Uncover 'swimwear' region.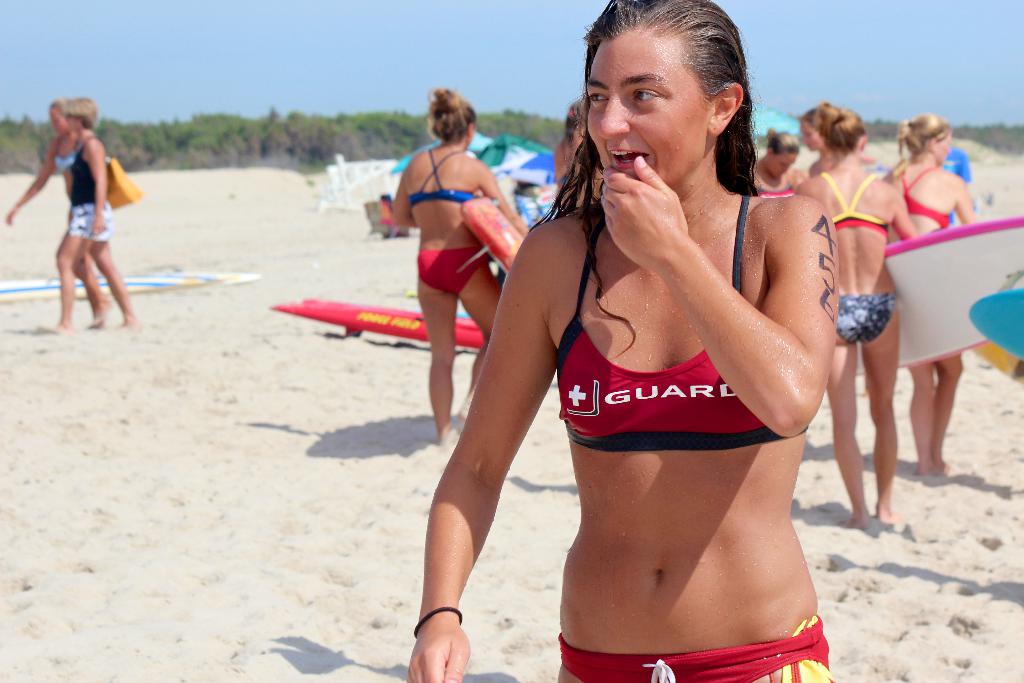
Uncovered: x1=820 y1=171 x2=894 y2=231.
